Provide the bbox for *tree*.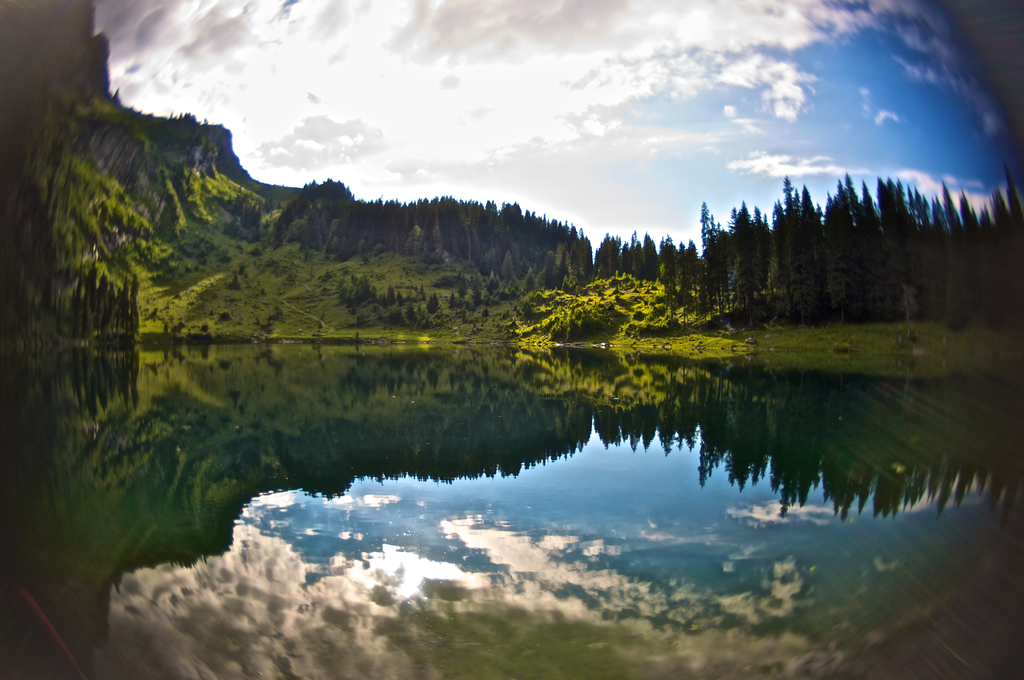
600 230 627 280.
